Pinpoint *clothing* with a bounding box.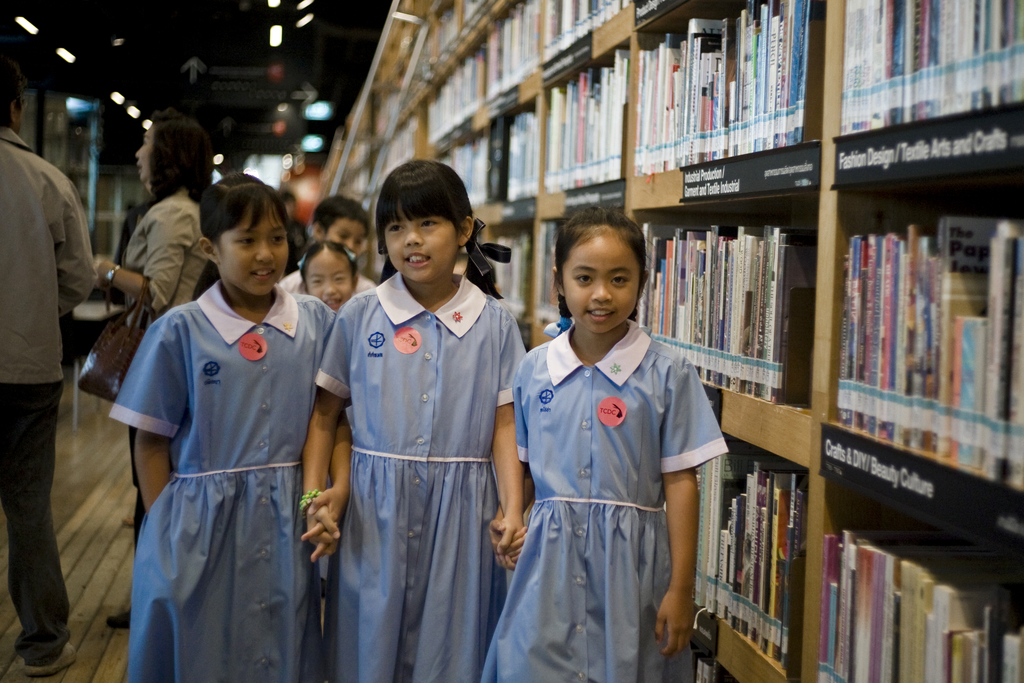
box=[279, 259, 374, 310].
